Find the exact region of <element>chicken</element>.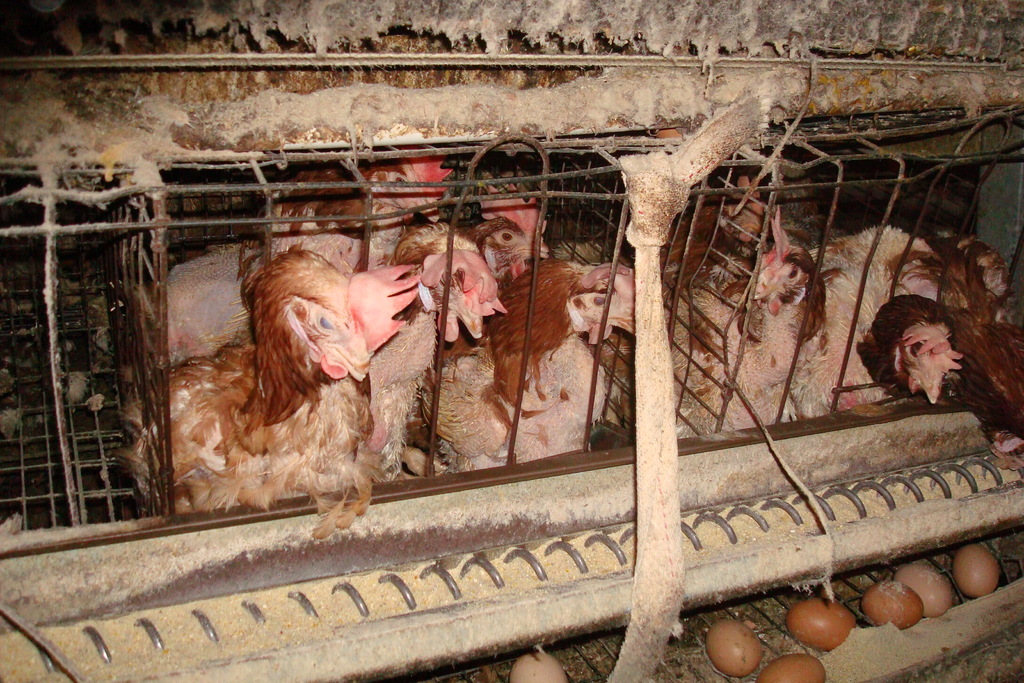
Exact region: x1=127 y1=249 x2=423 y2=533.
